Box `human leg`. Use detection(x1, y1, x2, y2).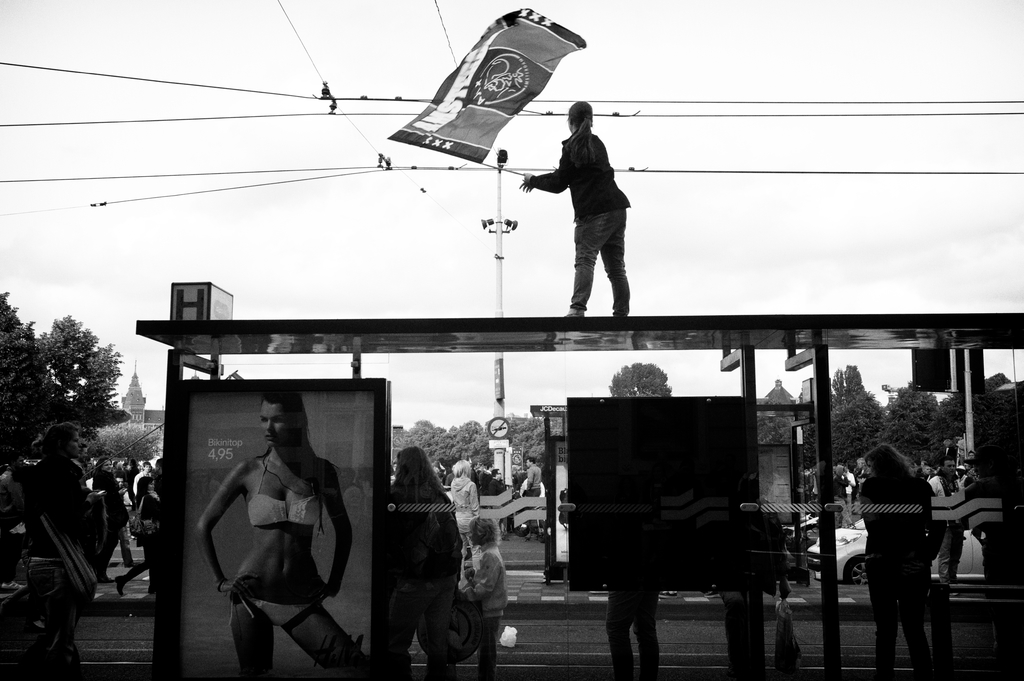
detection(637, 594, 652, 680).
